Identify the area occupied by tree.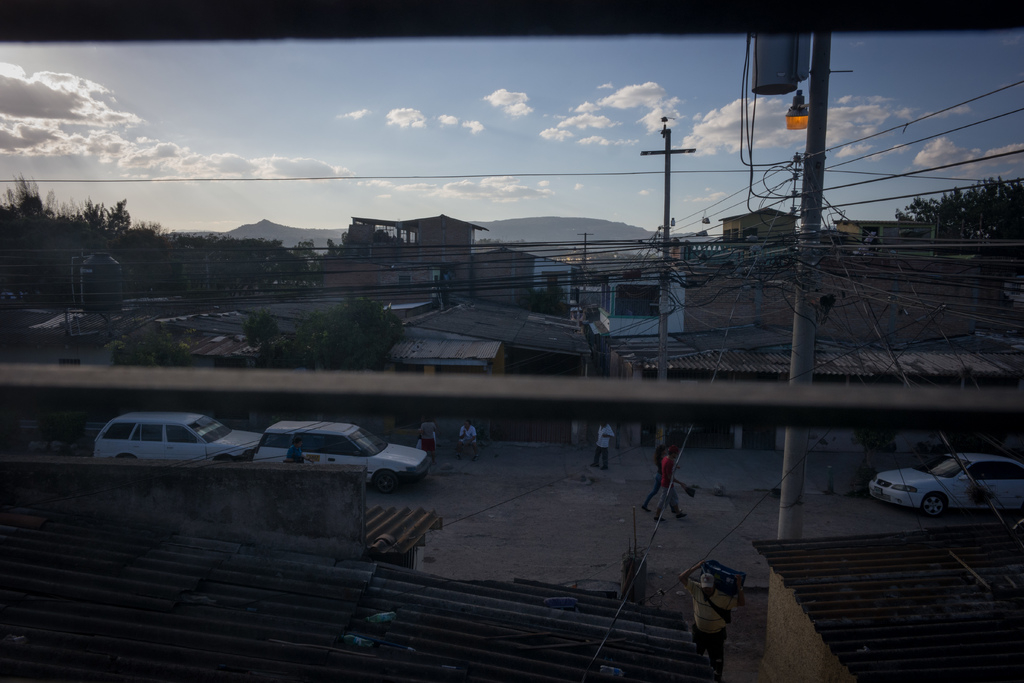
Area: 243:311:280:368.
